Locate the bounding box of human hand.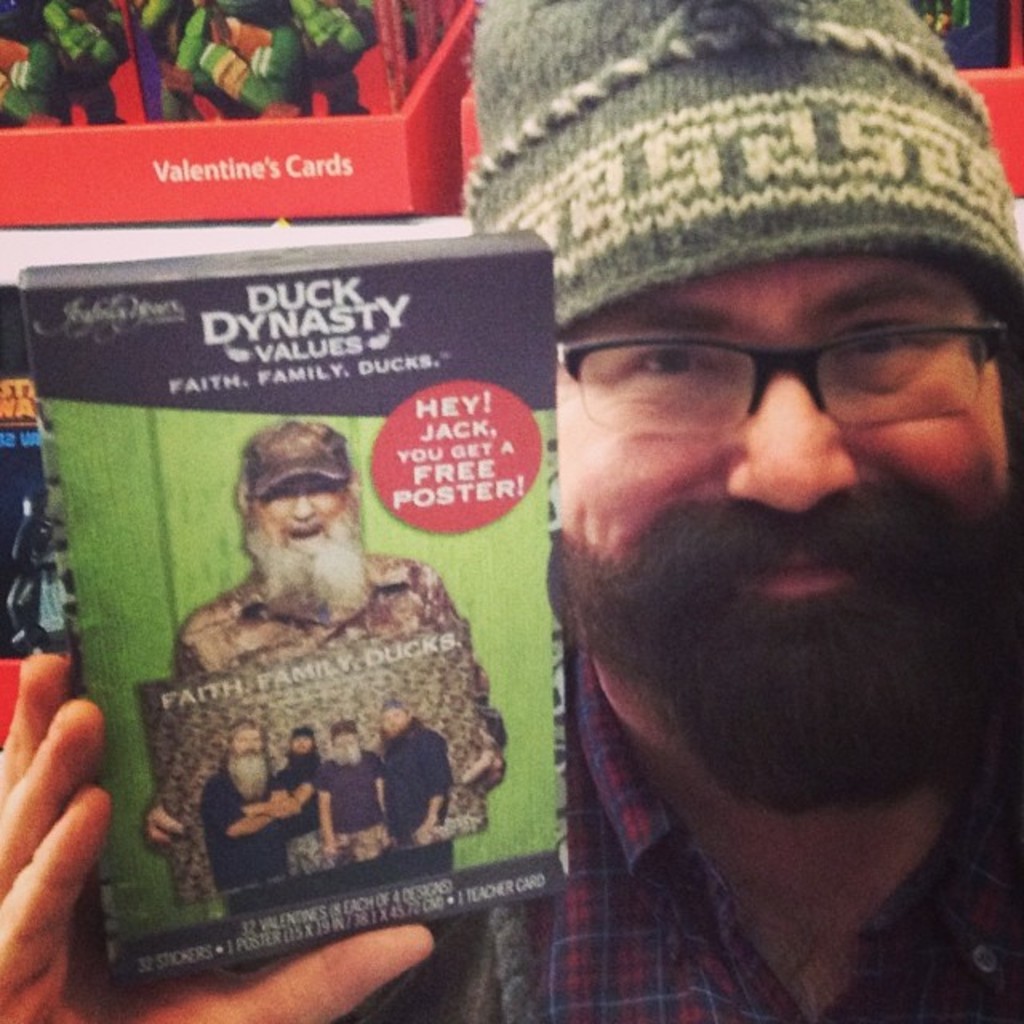
Bounding box: BBox(0, 643, 422, 1022).
